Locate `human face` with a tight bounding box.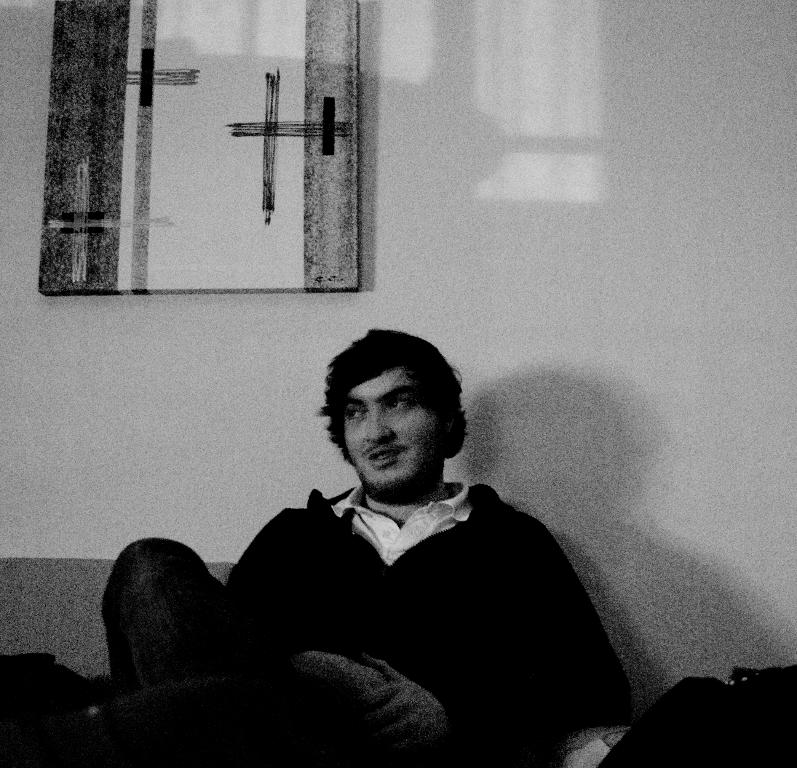
341, 372, 433, 490.
